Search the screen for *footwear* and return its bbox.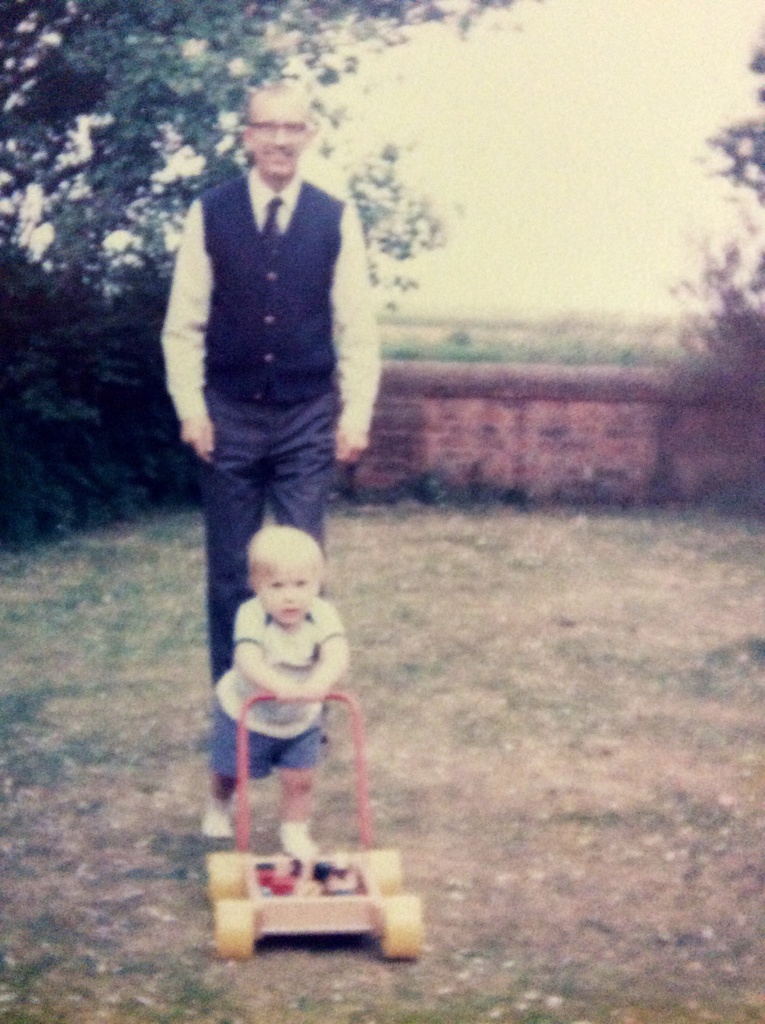
Found: select_region(273, 818, 319, 860).
